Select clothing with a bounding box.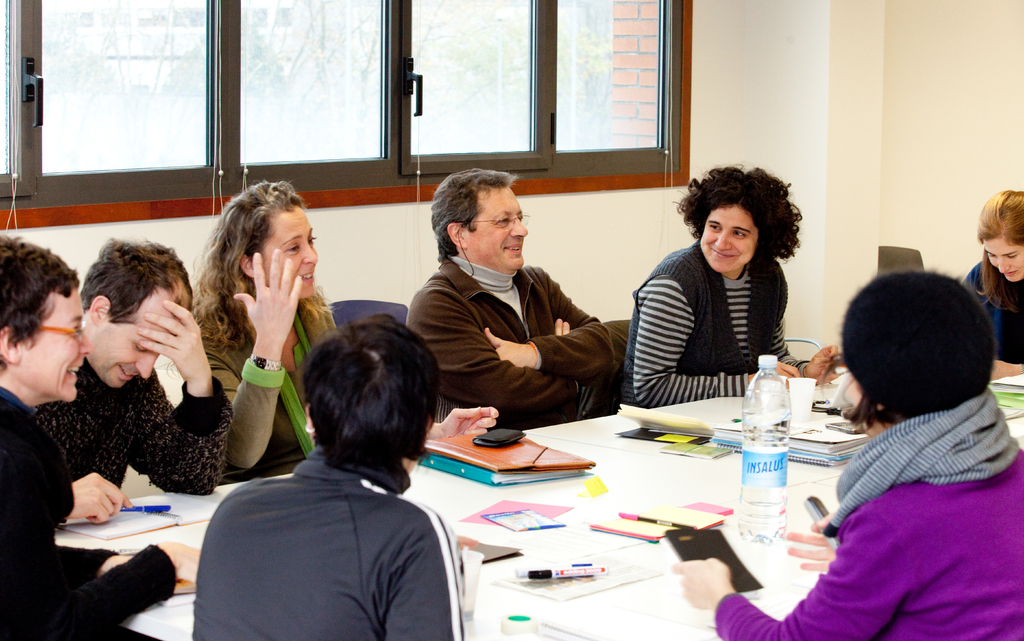
region(961, 256, 1023, 367).
